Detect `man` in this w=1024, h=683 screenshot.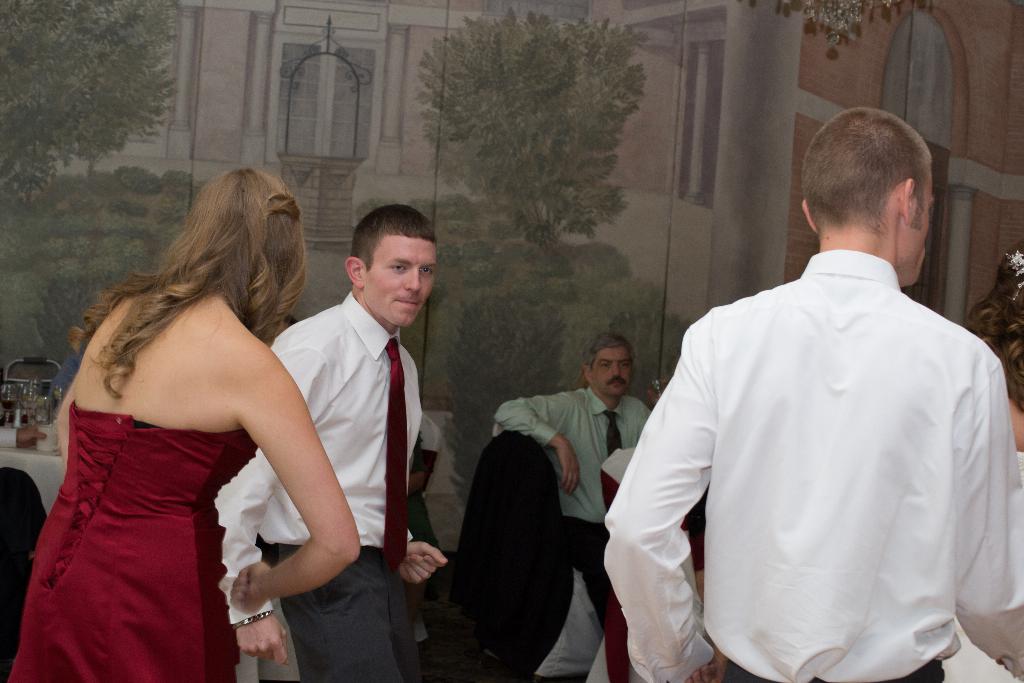
Detection: select_region(218, 201, 449, 682).
